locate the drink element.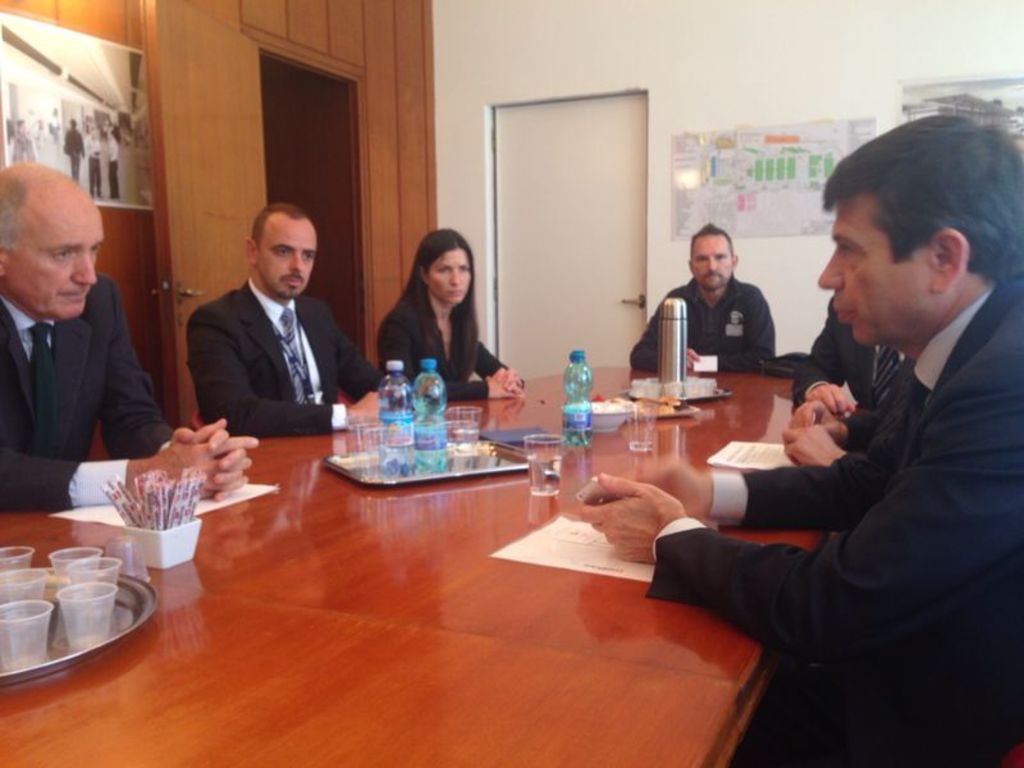
Element bbox: (left=526, top=453, right=559, bottom=495).
